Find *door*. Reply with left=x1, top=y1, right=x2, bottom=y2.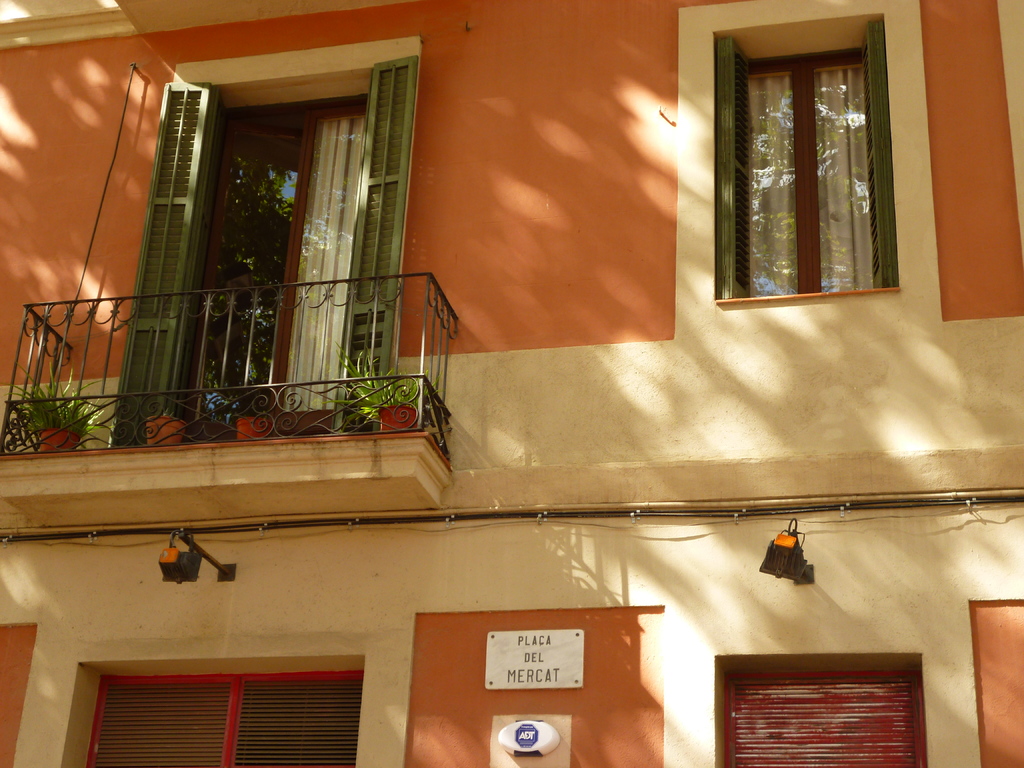
left=117, top=82, right=209, bottom=443.
